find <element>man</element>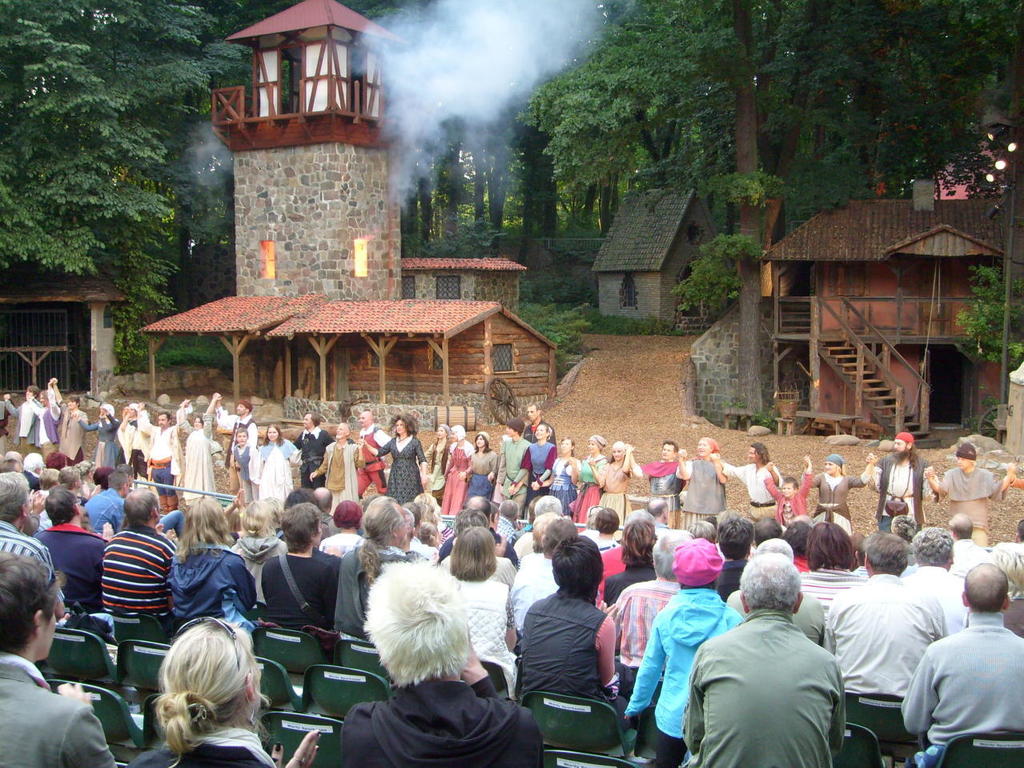
l=942, t=513, r=997, b=592
